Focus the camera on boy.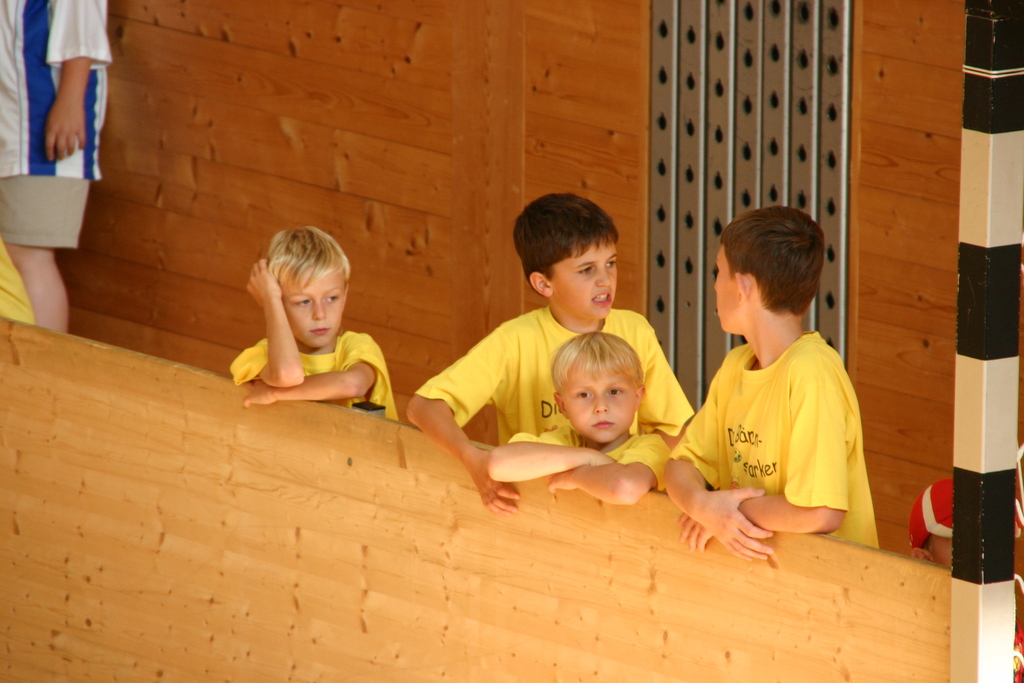
Focus region: x1=207, y1=224, x2=397, y2=432.
